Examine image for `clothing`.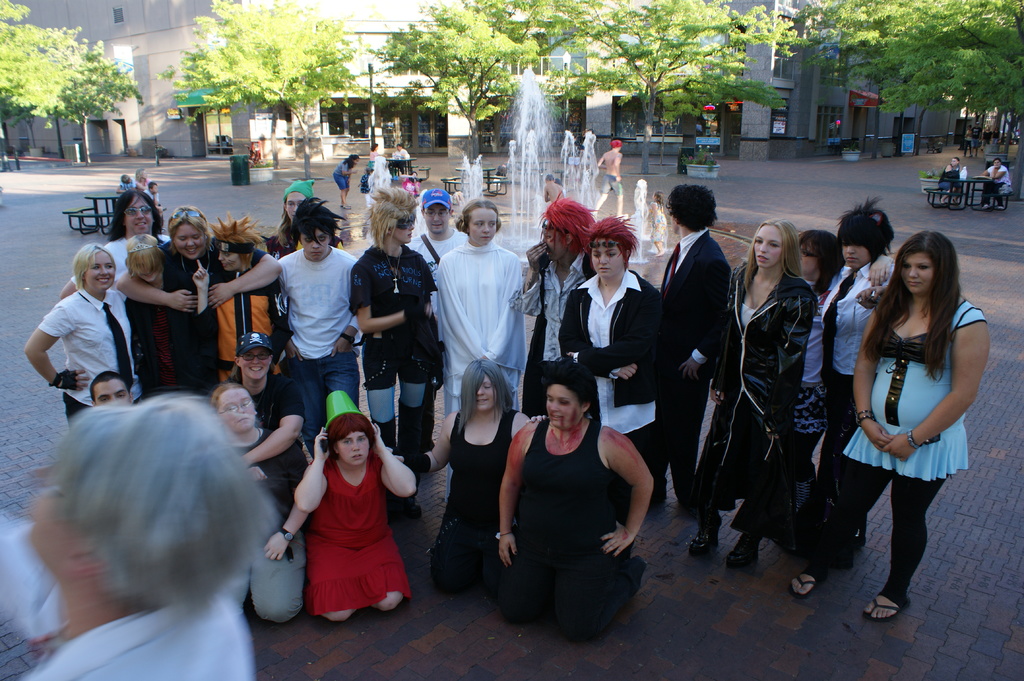
Examination result: [982,134,992,144].
